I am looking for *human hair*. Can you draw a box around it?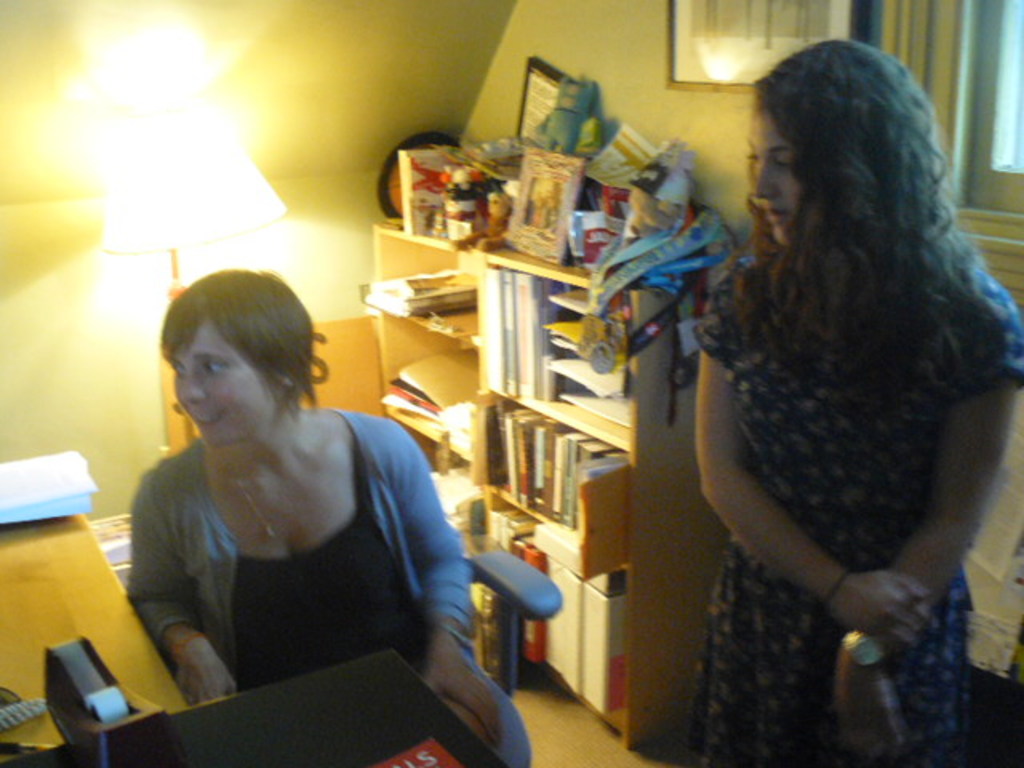
Sure, the bounding box is {"left": 704, "top": 35, "right": 986, "bottom": 437}.
